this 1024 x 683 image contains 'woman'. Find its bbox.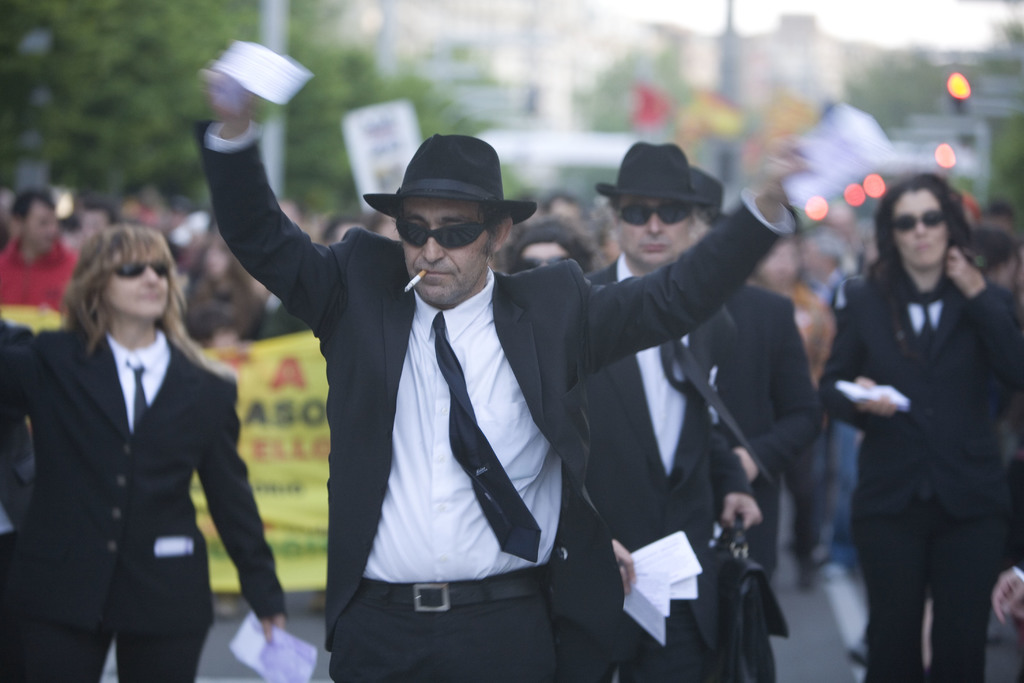
(left=813, top=145, right=1011, bottom=682).
